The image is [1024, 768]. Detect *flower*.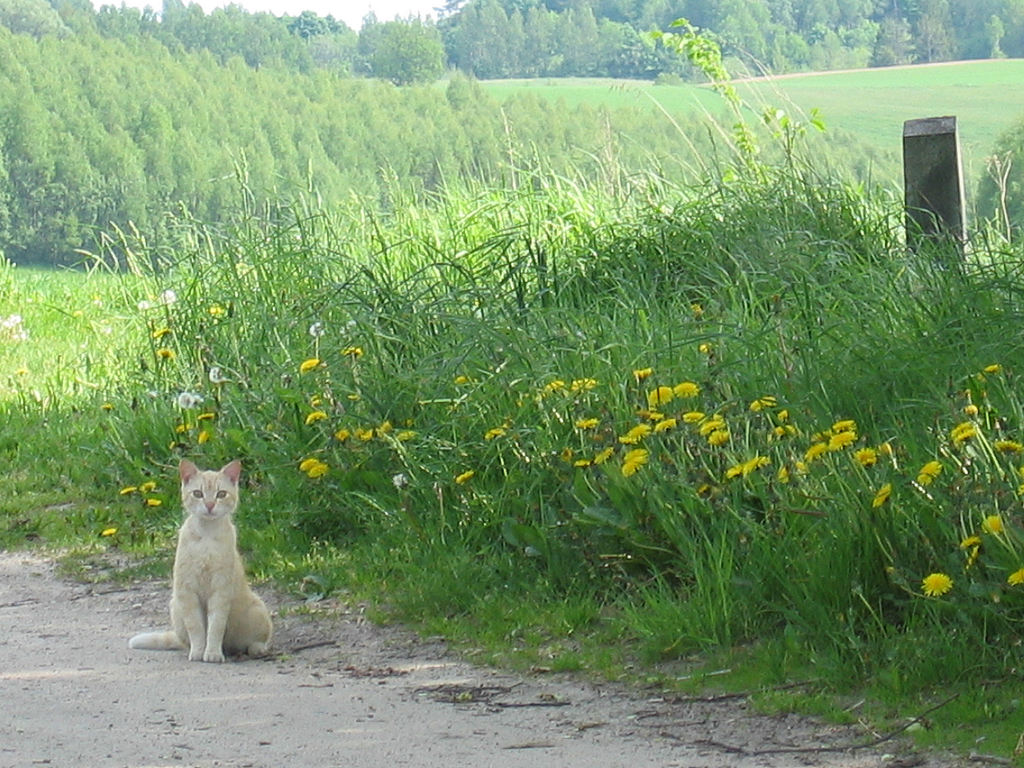
Detection: locate(980, 513, 1000, 534).
